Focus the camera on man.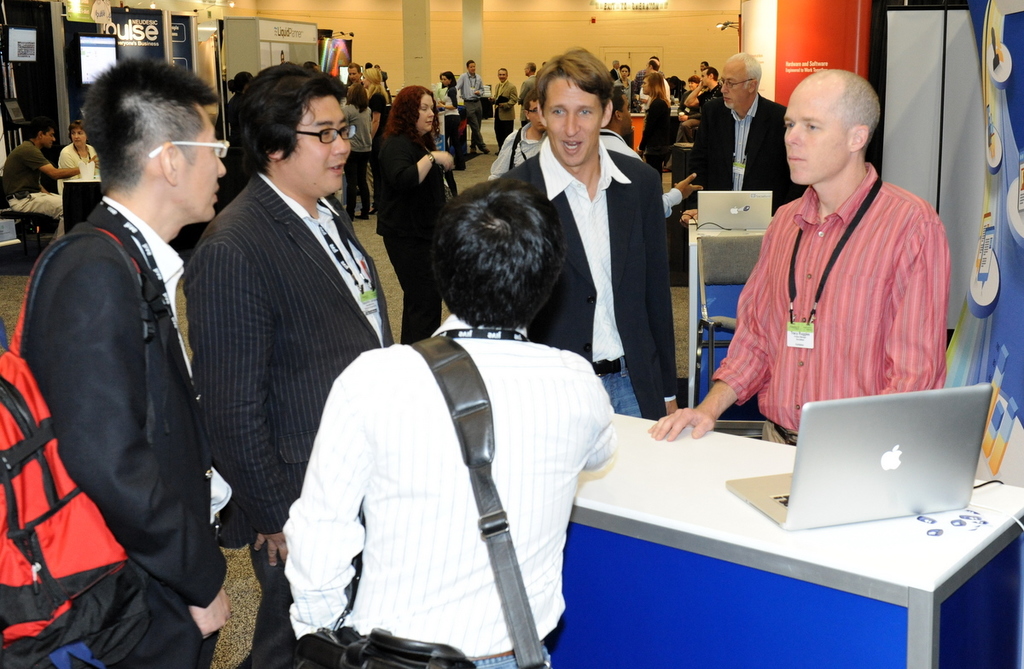
Focus region: locate(684, 48, 814, 218).
